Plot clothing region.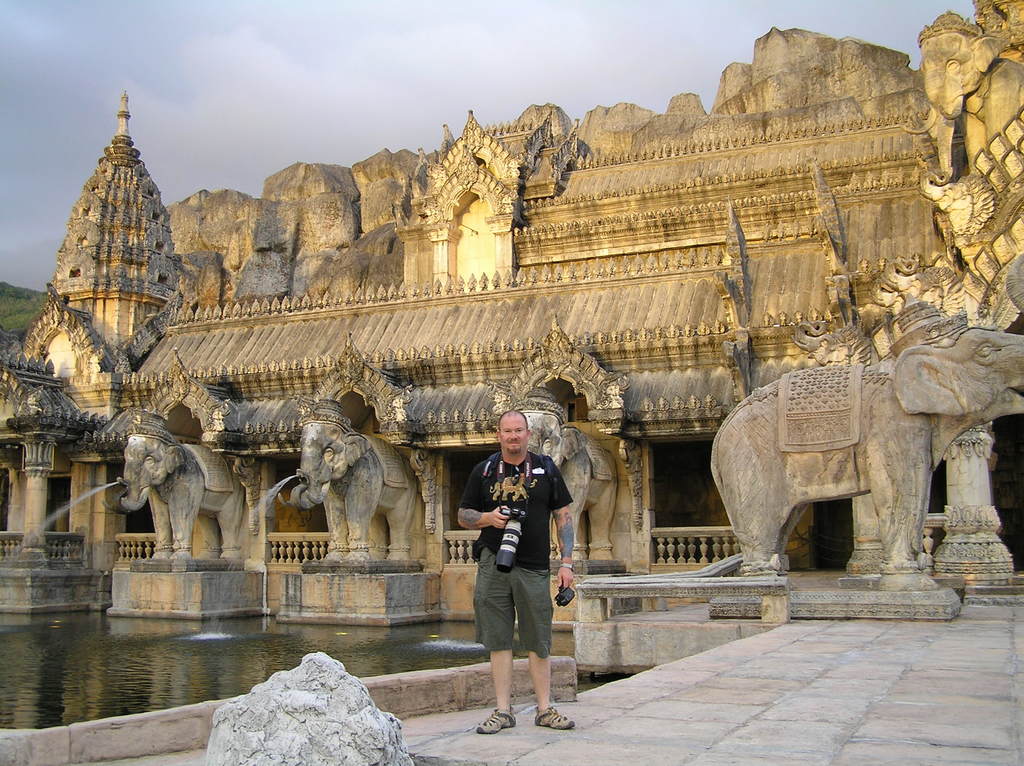
Plotted at locate(459, 457, 573, 660).
